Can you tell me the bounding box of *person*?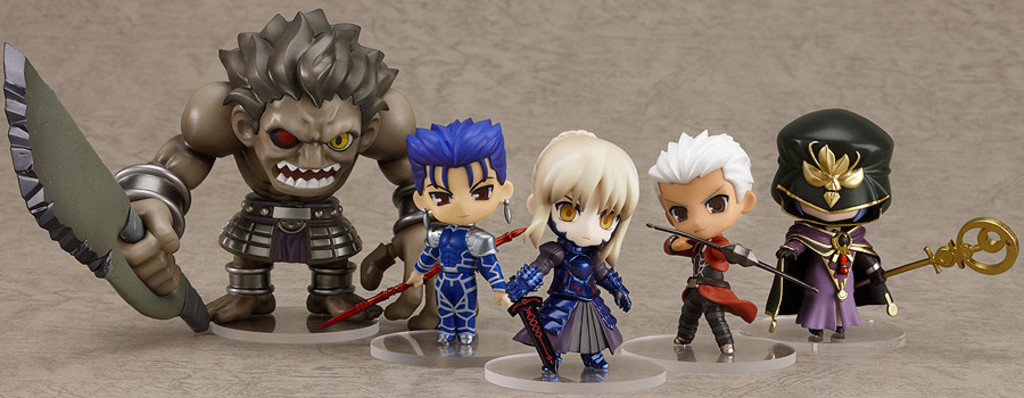
bbox(649, 126, 759, 355).
